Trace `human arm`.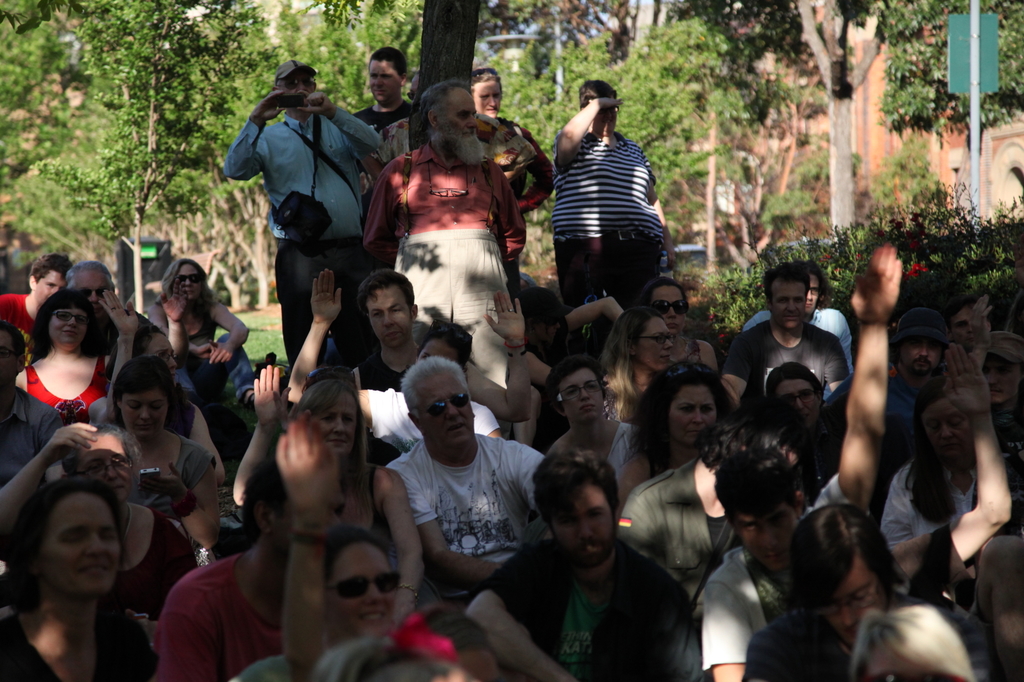
Traced to 147/288/190/361.
